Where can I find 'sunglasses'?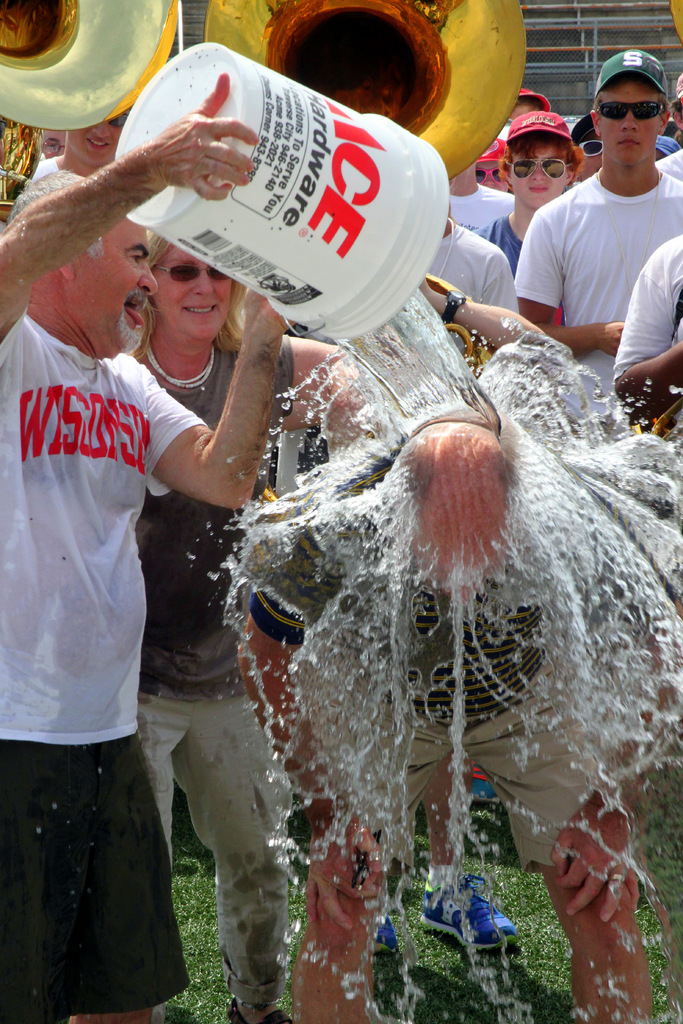
You can find it at 110,111,128,127.
